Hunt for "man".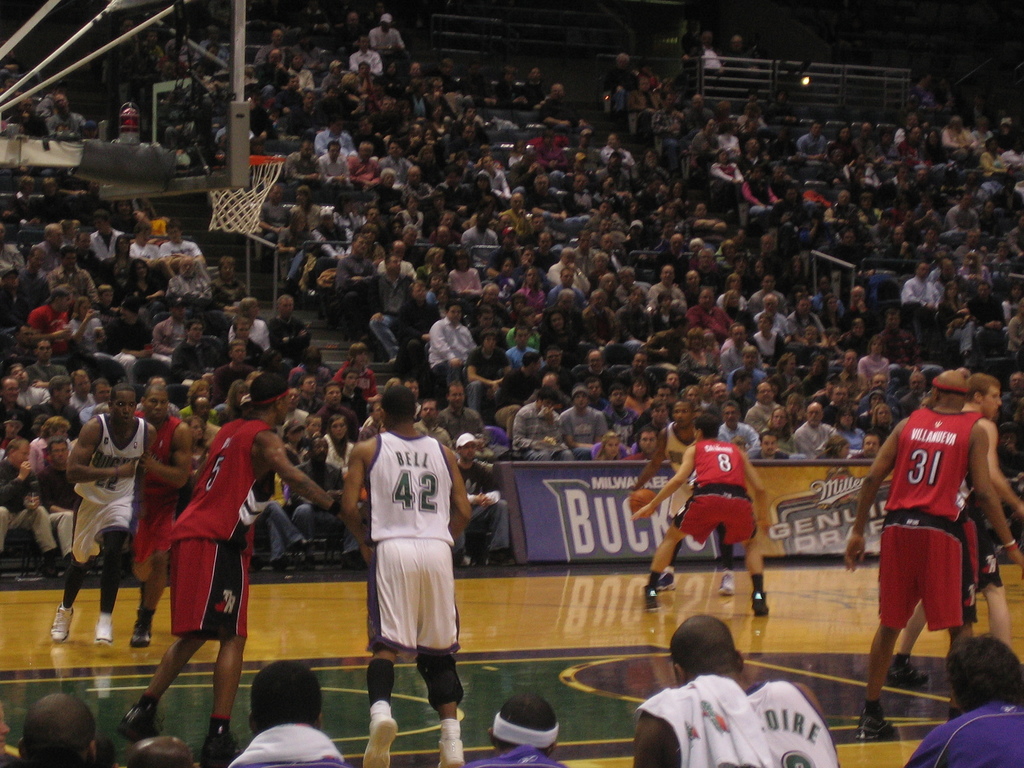
Hunted down at [left=625, top=400, right=744, bottom=591].
